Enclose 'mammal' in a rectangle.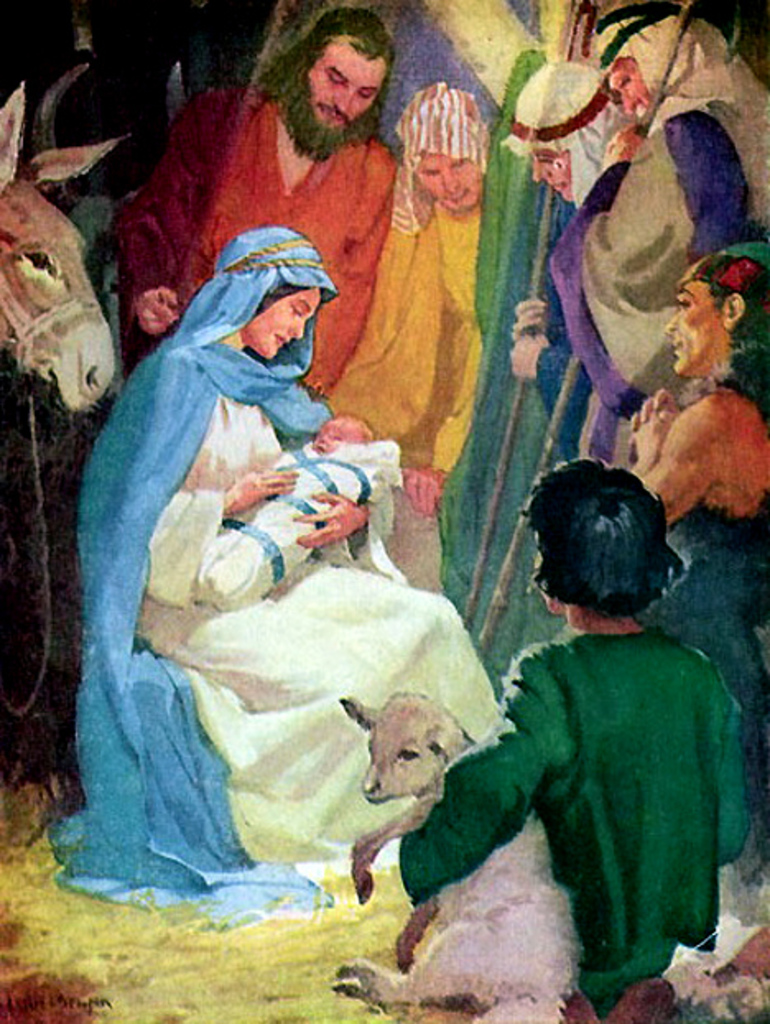
[318,77,499,515].
